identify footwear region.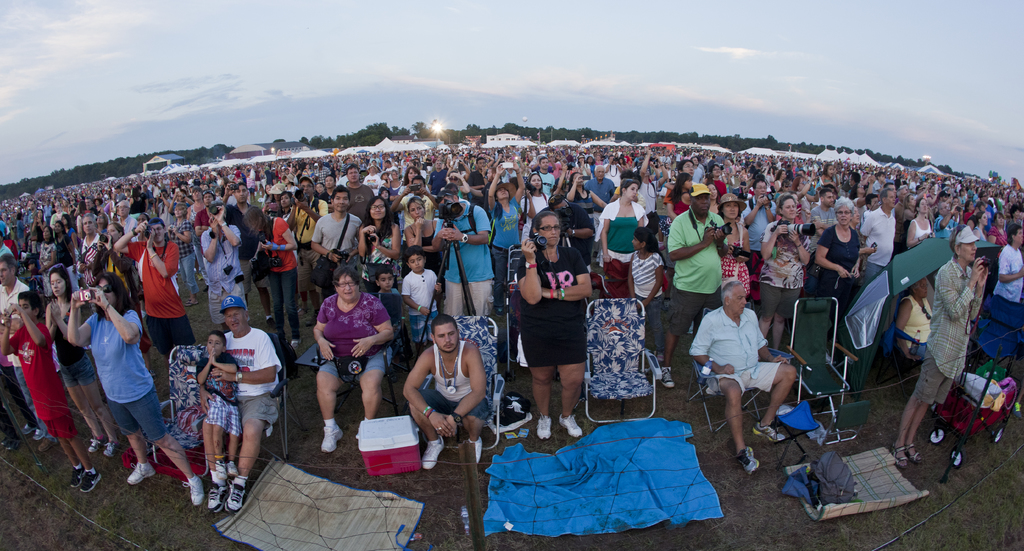
Region: bbox(468, 438, 481, 466).
